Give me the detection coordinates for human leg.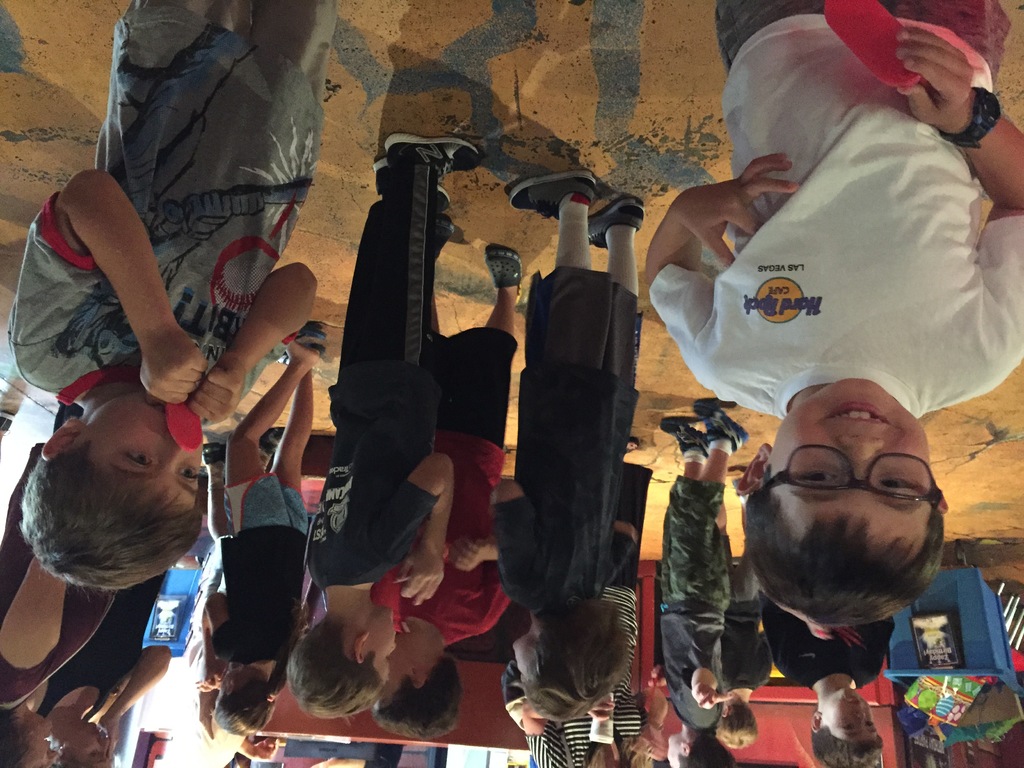
698, 396, 746, 484.
